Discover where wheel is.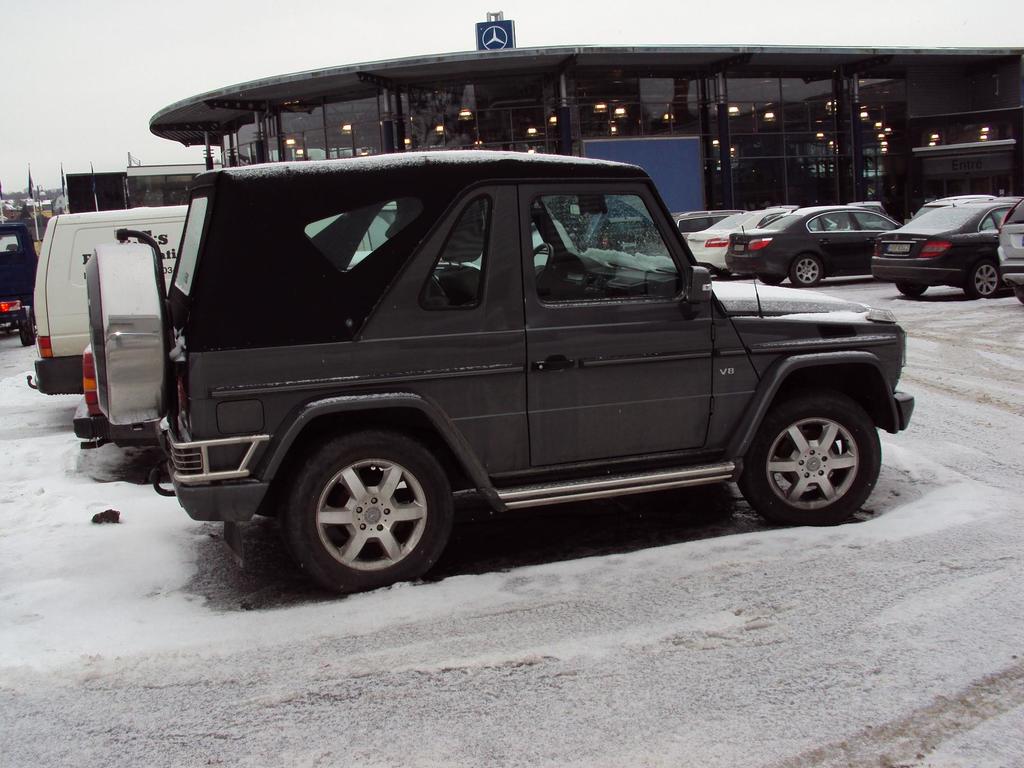
Discovered at [left=792, top=255, right=824, bottom=285].
